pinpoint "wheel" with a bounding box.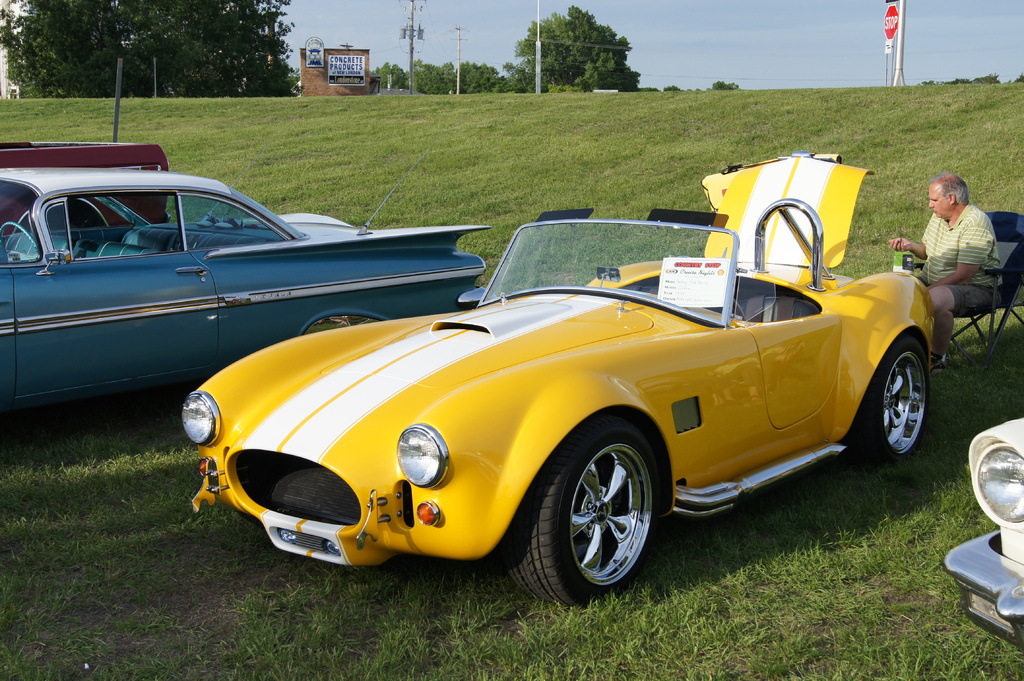
{"x1": 0, "y1": 223, "x2": 40, "y2": 262}.
